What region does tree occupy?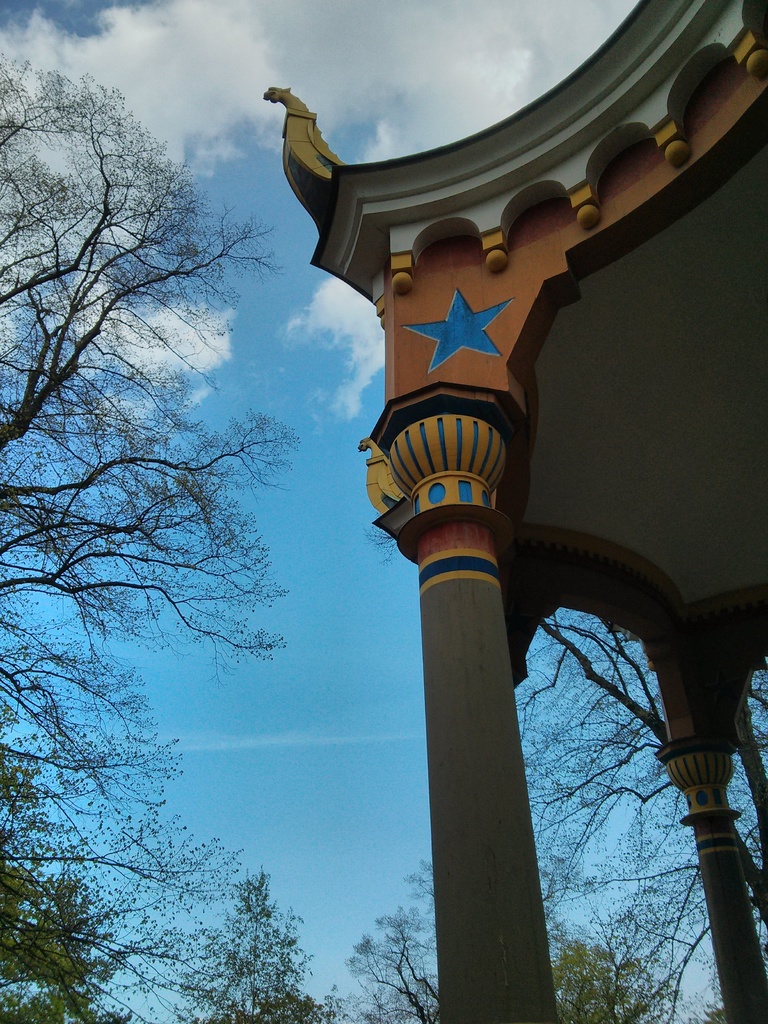
532:581:767:1023.
